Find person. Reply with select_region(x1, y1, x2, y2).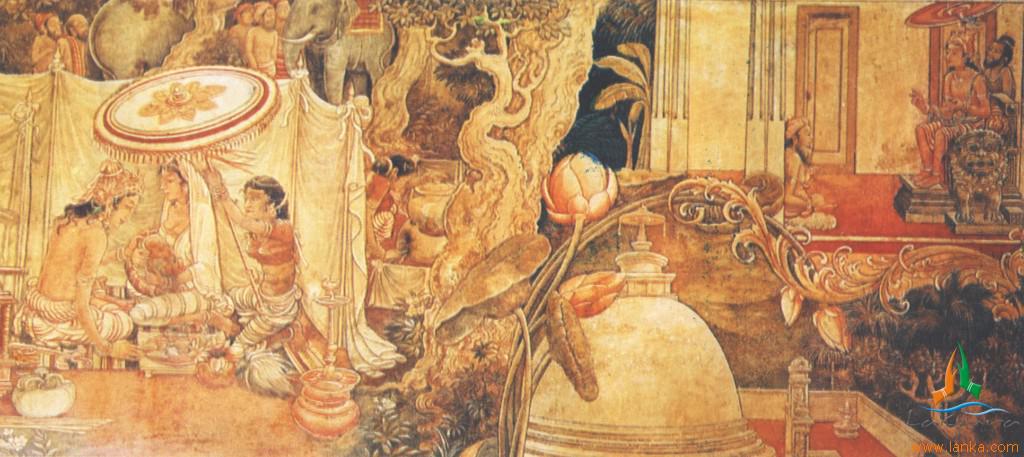
select_region(22, 161, 127, 346).
